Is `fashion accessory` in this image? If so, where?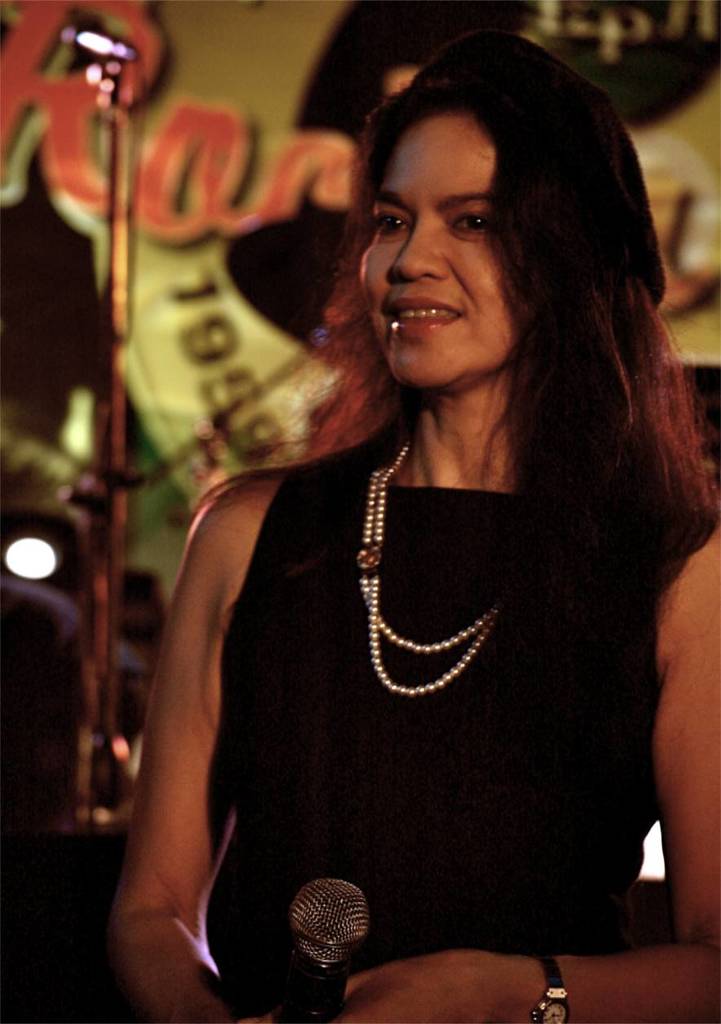
Yes, at [x1=530, y1=953, x2=571, y2=1023].
